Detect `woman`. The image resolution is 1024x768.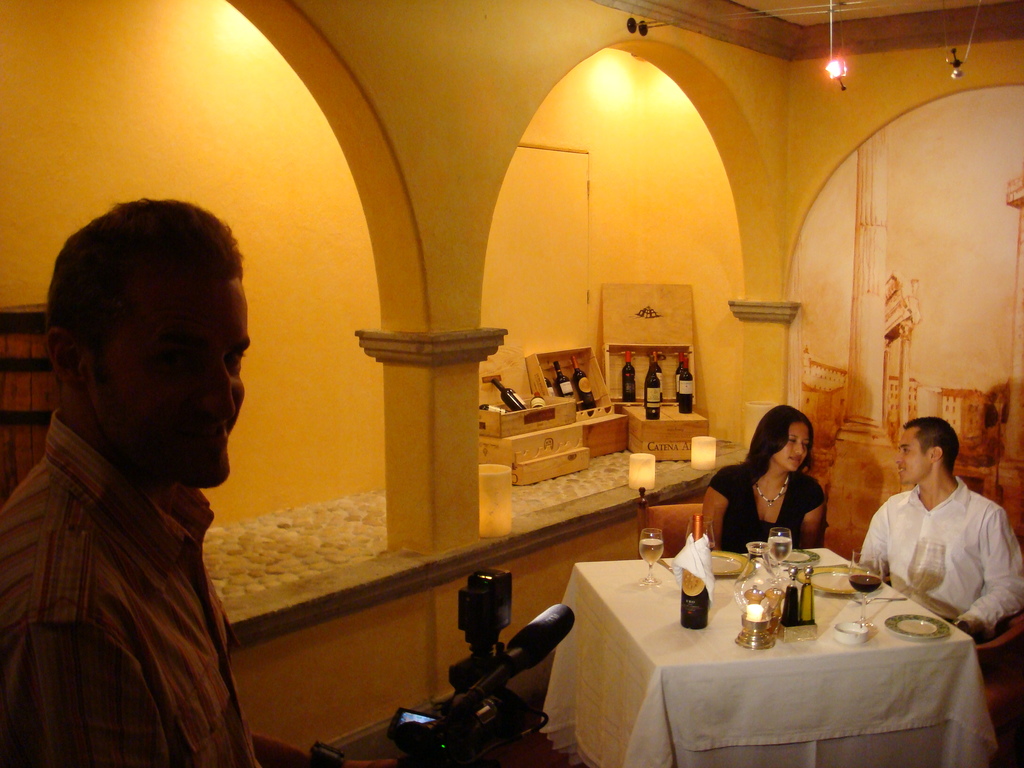
720 412 850 573.
